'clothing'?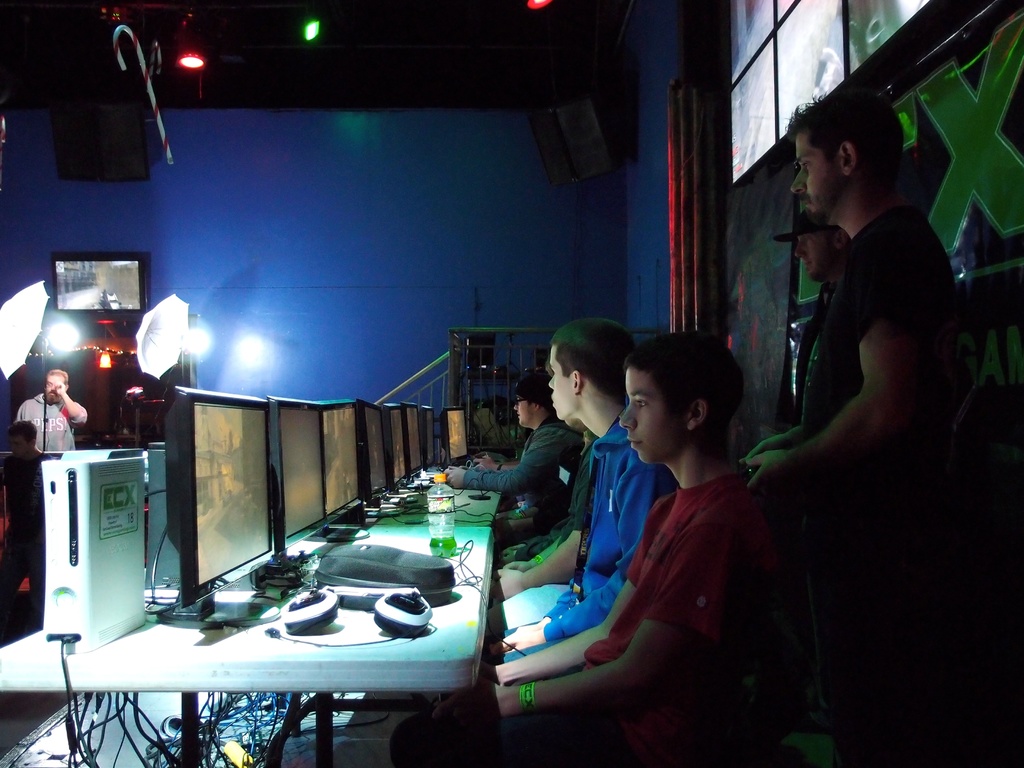
796,283,833,423
